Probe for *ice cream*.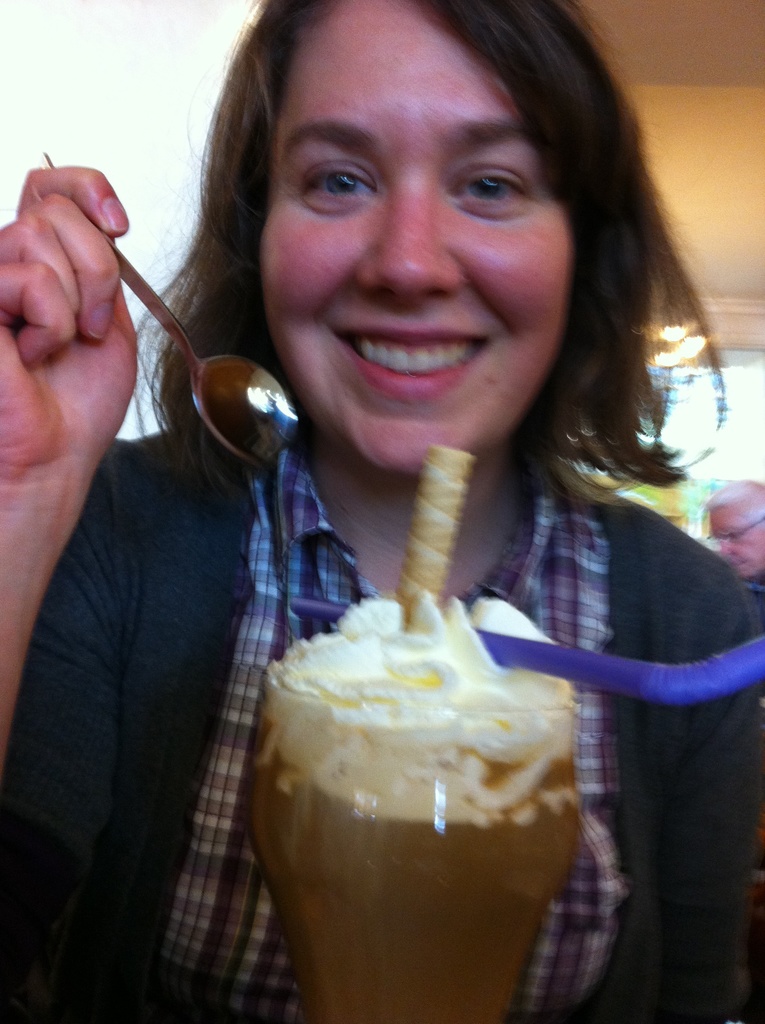
Probe result: (left=265, top=609, right=559, bottom=806).
